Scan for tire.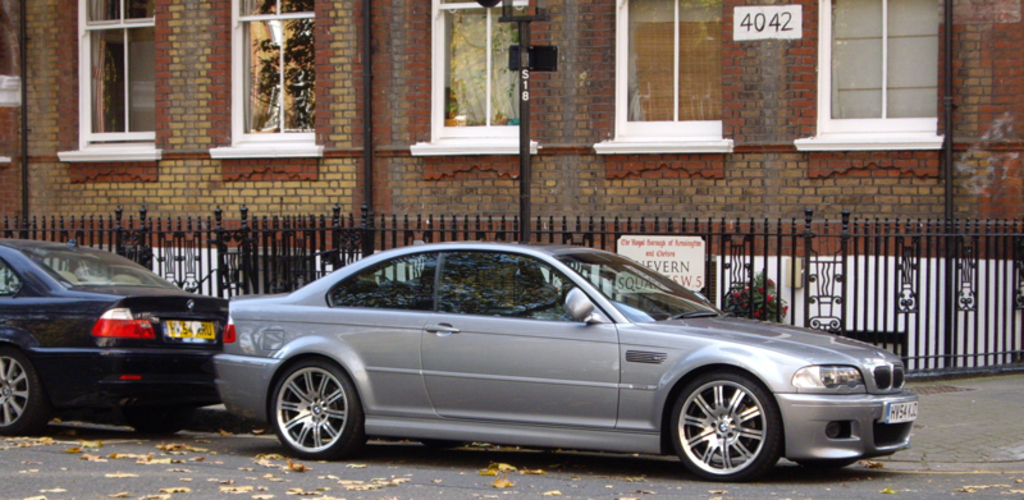
Scan result: x1=259, y1=359, x2=361, y2=459.
